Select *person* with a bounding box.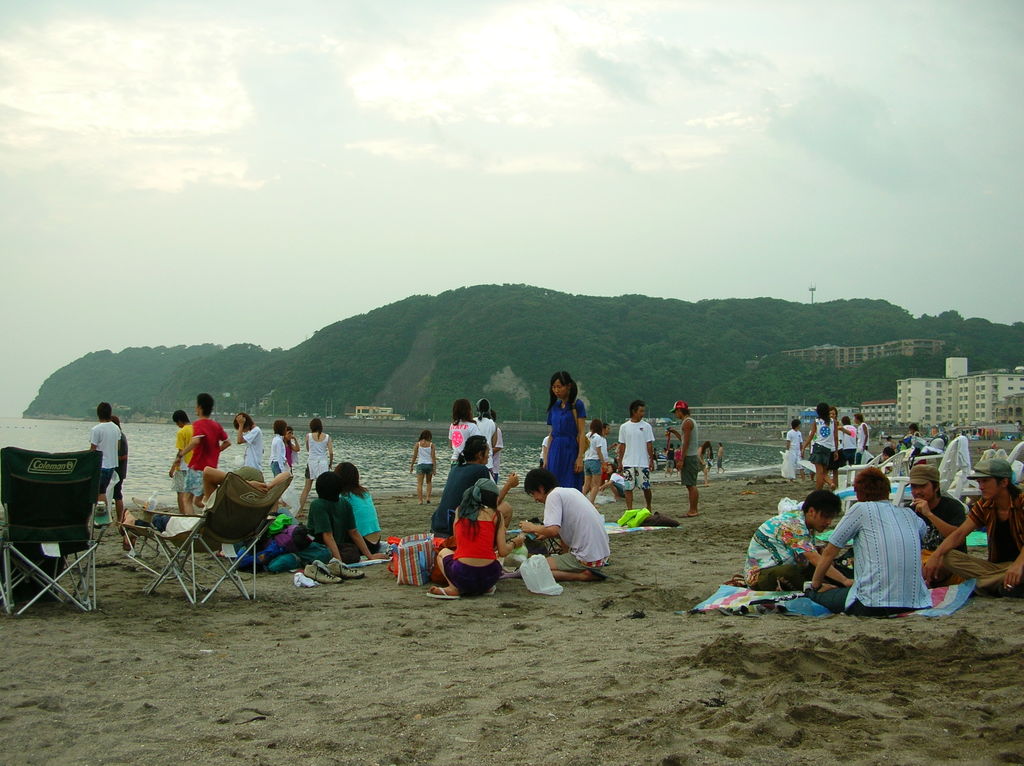
<bbox>205, 467, 296, 511</bbox>.
